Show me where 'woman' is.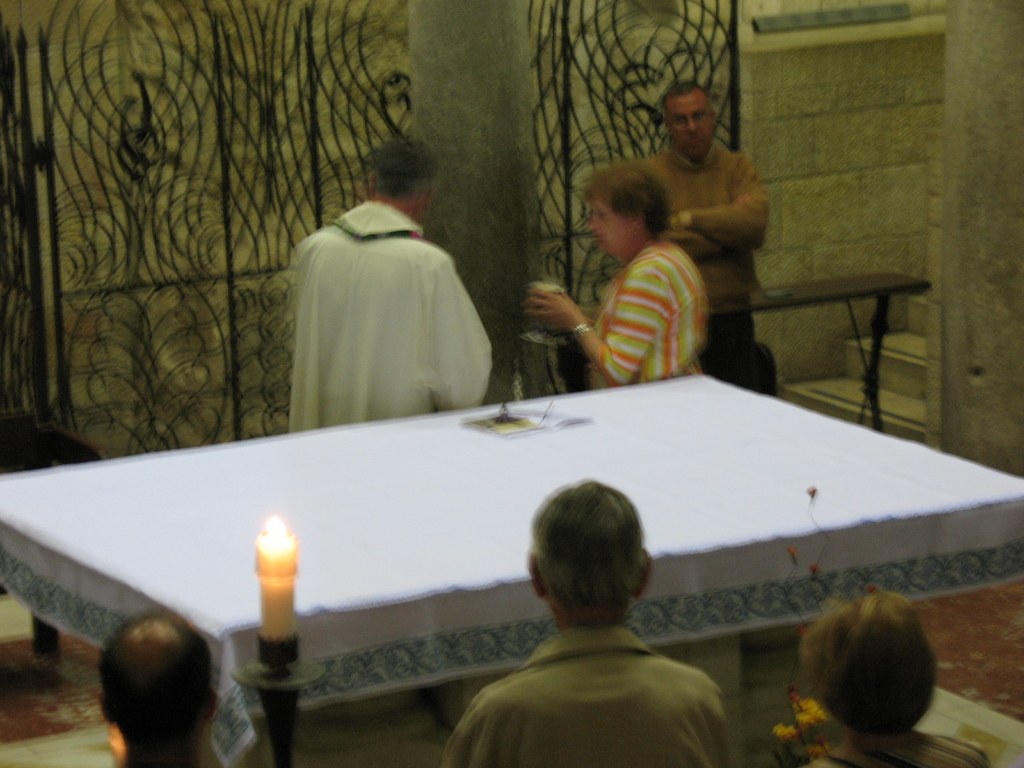
'woman' is at box(763, 586, 969, 763).
